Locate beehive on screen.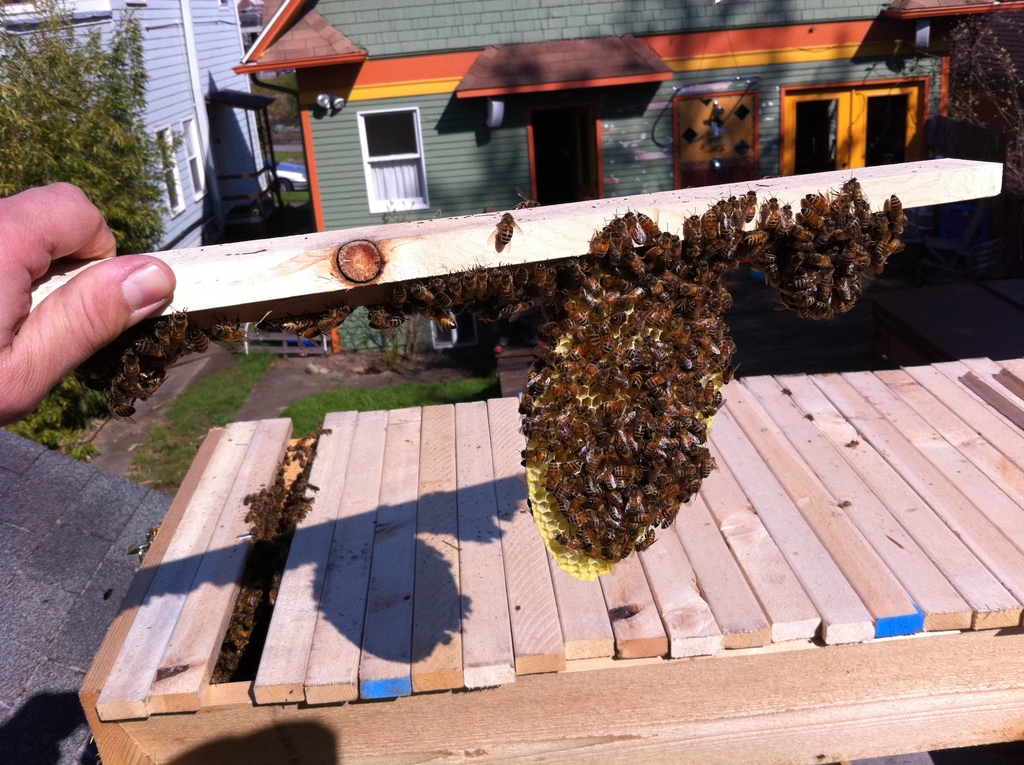
On screen at [522, 284, 728, 579].
